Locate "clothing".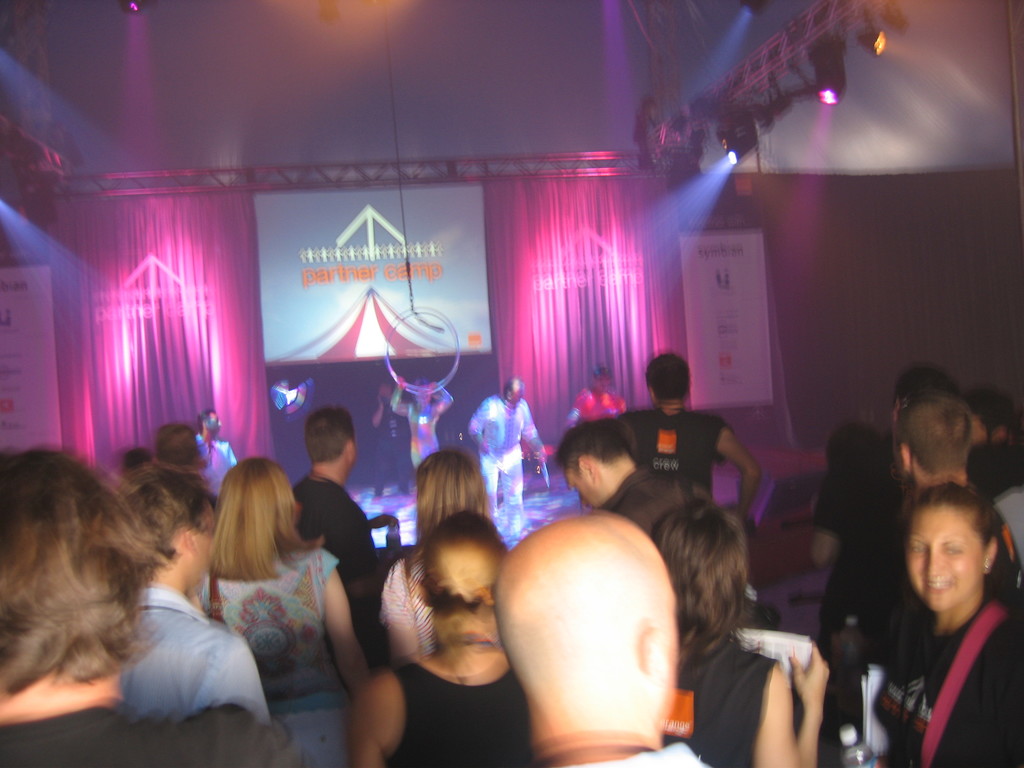
Bounding box: {"x1": 993, "y1": 487, "x2": 1023, "y2": 549}.
